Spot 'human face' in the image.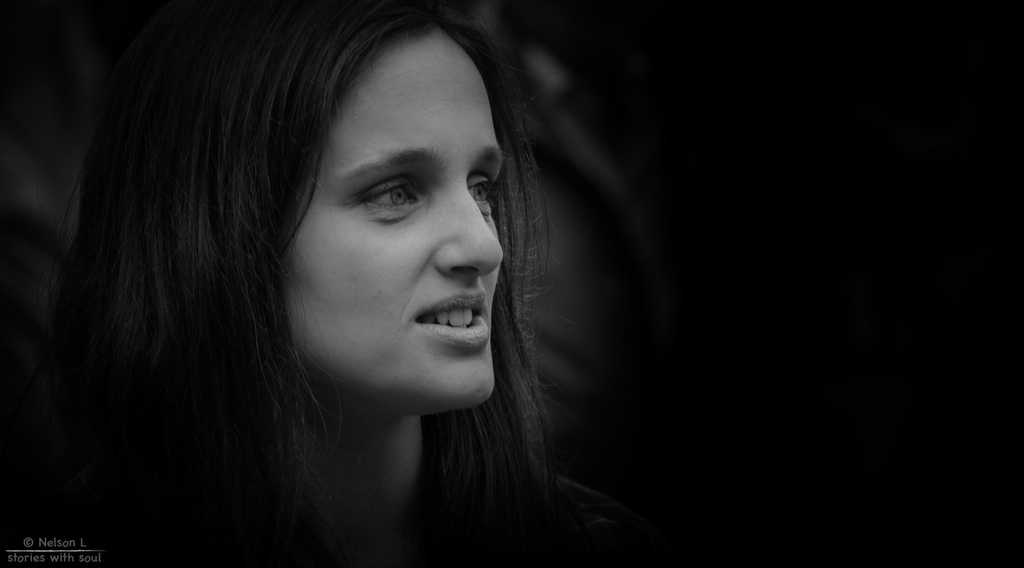
'human face' found at select_region(287, 22, 505, 411).
